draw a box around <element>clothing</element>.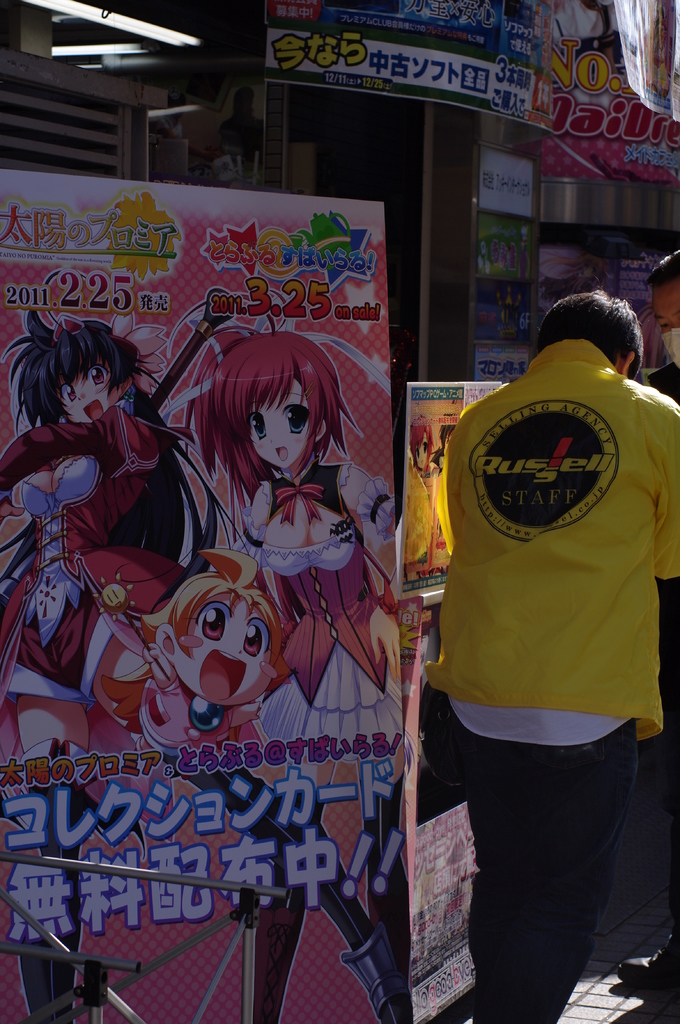
locate(243, 508, 399, 764).
